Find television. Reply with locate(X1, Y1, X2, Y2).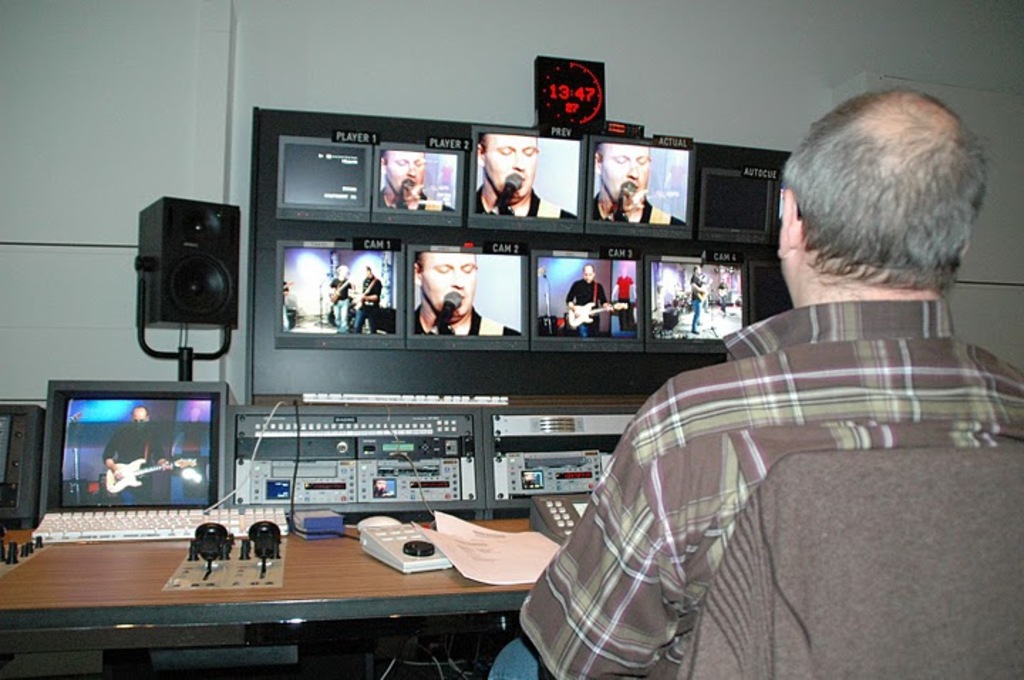
locate(273, 137, 370, 223).
